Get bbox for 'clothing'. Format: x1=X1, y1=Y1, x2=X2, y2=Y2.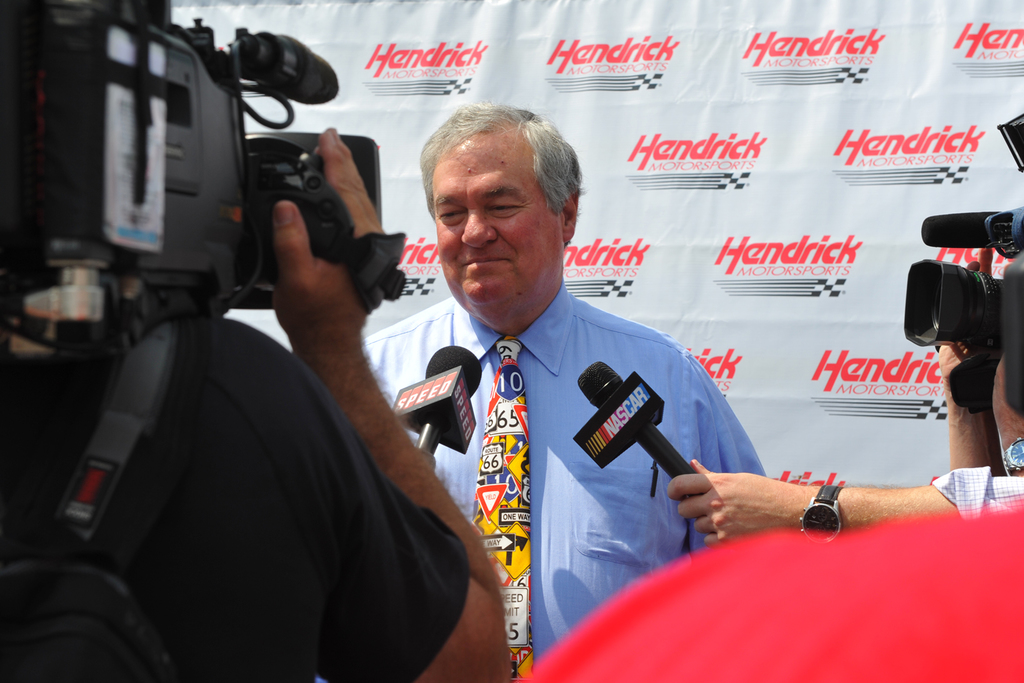
x1=517, y1=501, x2=1023, y2=682.
